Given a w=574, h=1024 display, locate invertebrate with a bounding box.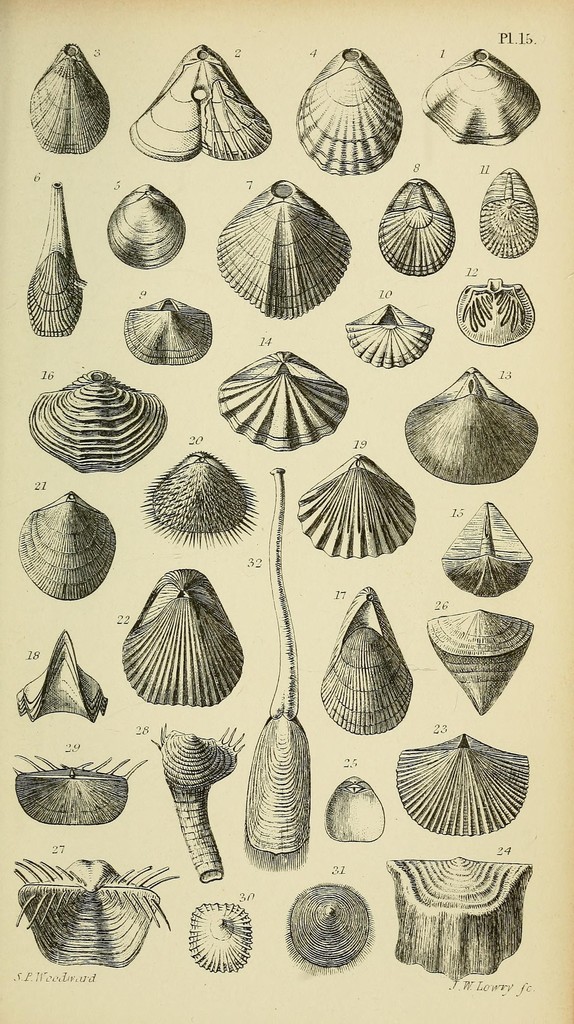
Located: 13:855:183:965.
